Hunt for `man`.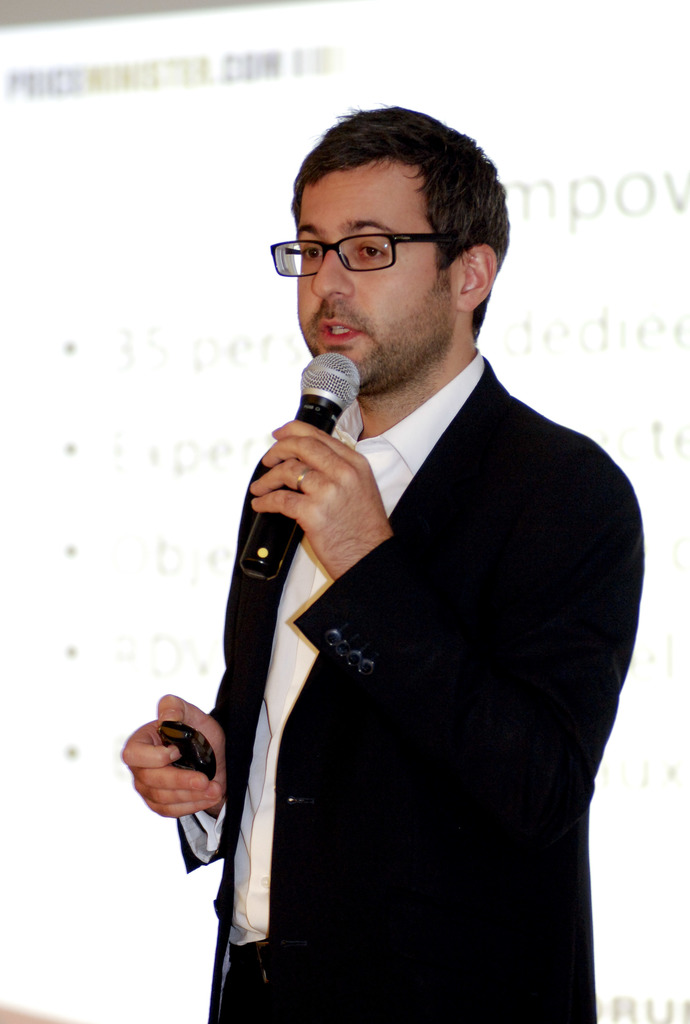
Hunted down at l=146, t=120, r=675, b=1014.
